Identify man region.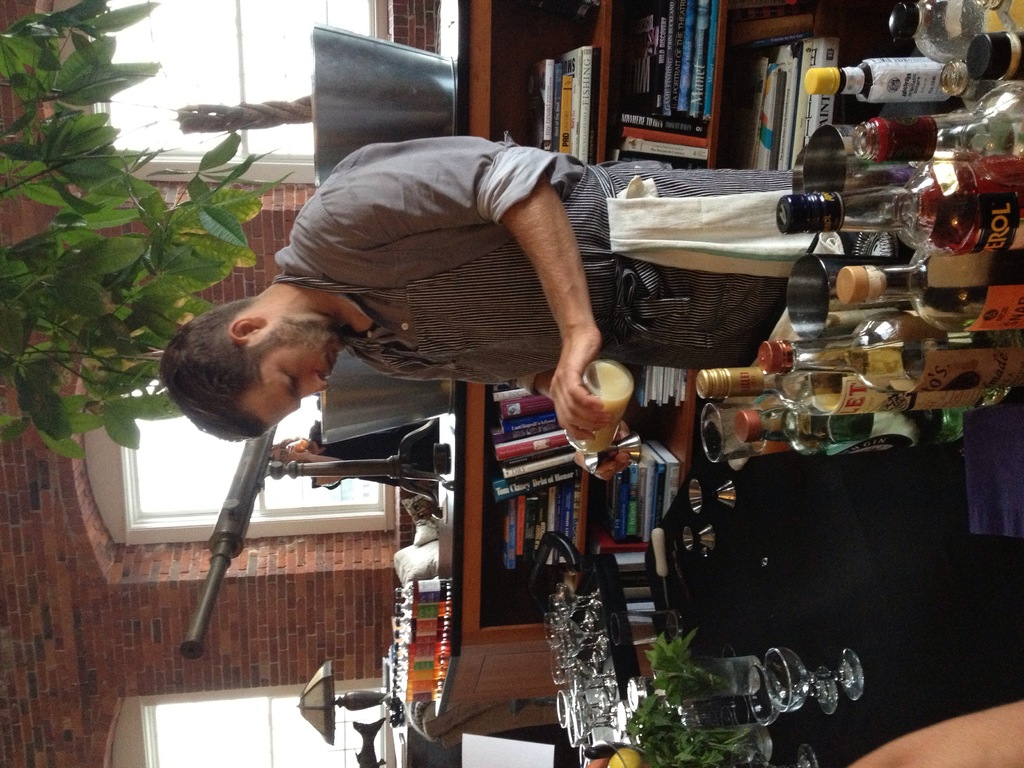
Region: {"left": 199, "top": 128, "right": 751, "bottom": 471}.
